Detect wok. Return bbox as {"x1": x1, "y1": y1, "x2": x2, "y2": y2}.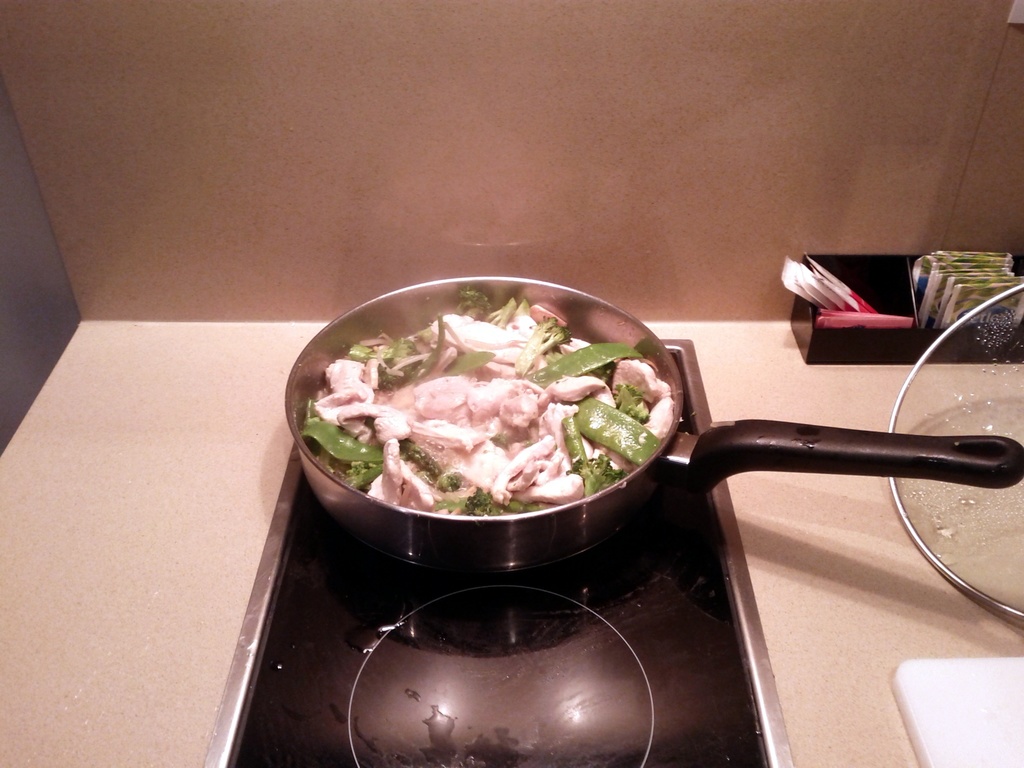
{"x1": 276, "y1": 268, "x2": 1023, "y2": 563}.
